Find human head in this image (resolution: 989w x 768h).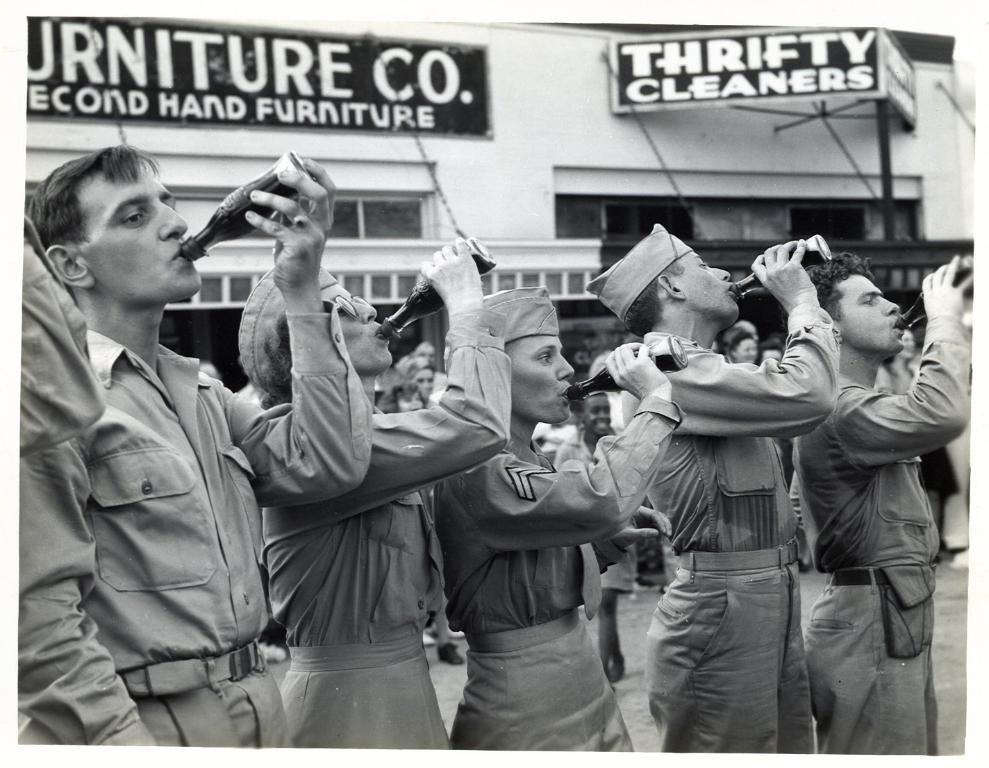
box=[240, 262, 393, 402].
